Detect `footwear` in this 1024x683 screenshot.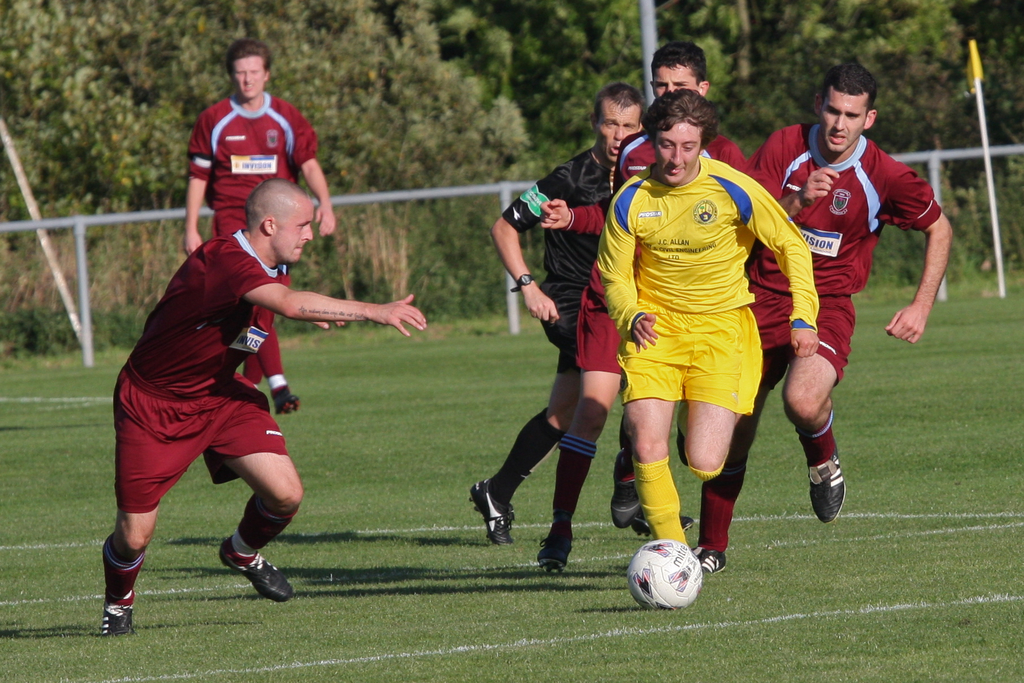
Detection: 803 449 848 524.
